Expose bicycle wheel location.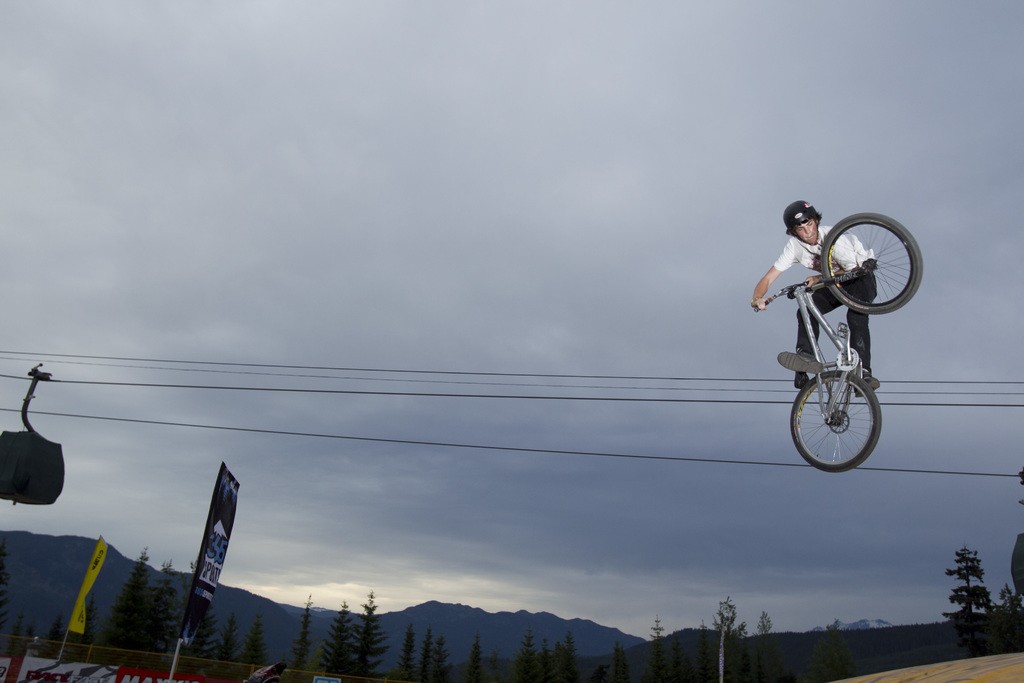
Exposed at [left=787, top=367, right=883, bottom=476].
